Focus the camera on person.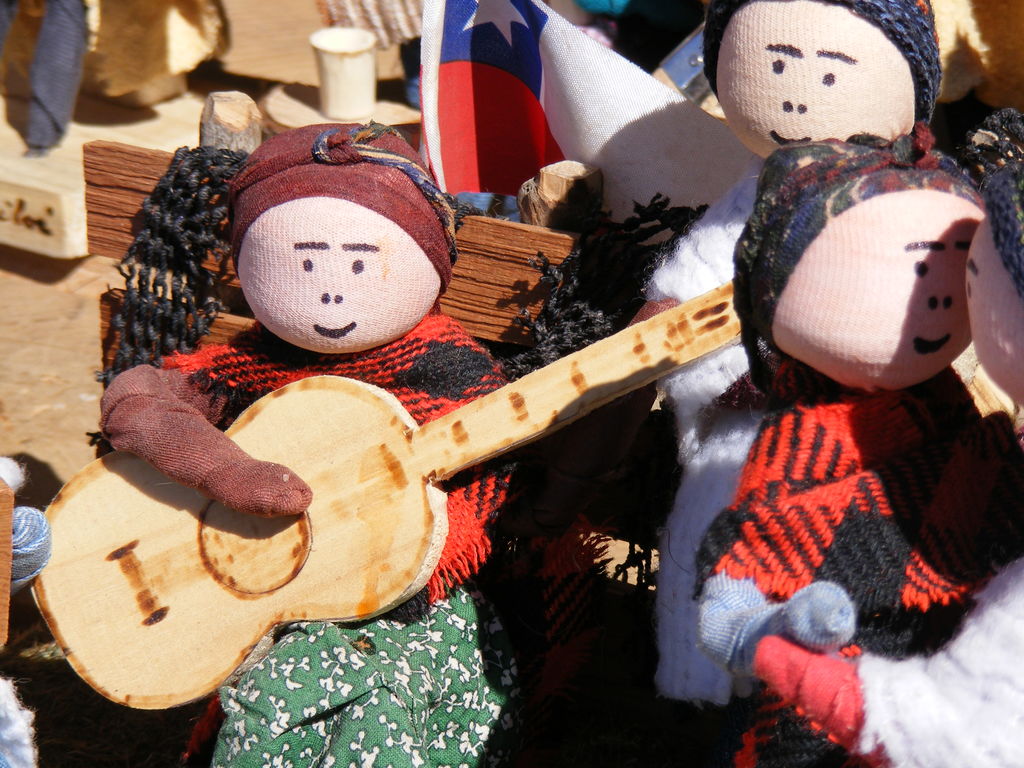
Focus region: <bbox>665, 0, 964, 707</bbox>.
